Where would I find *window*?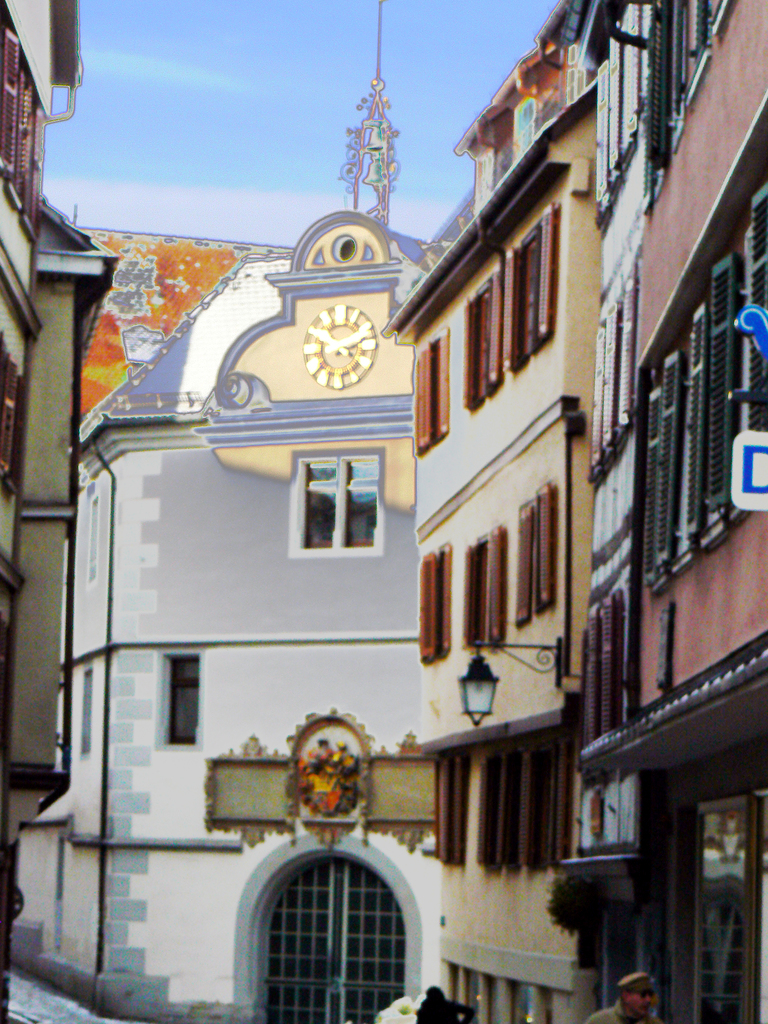
At [643, 180, 767, 598].
